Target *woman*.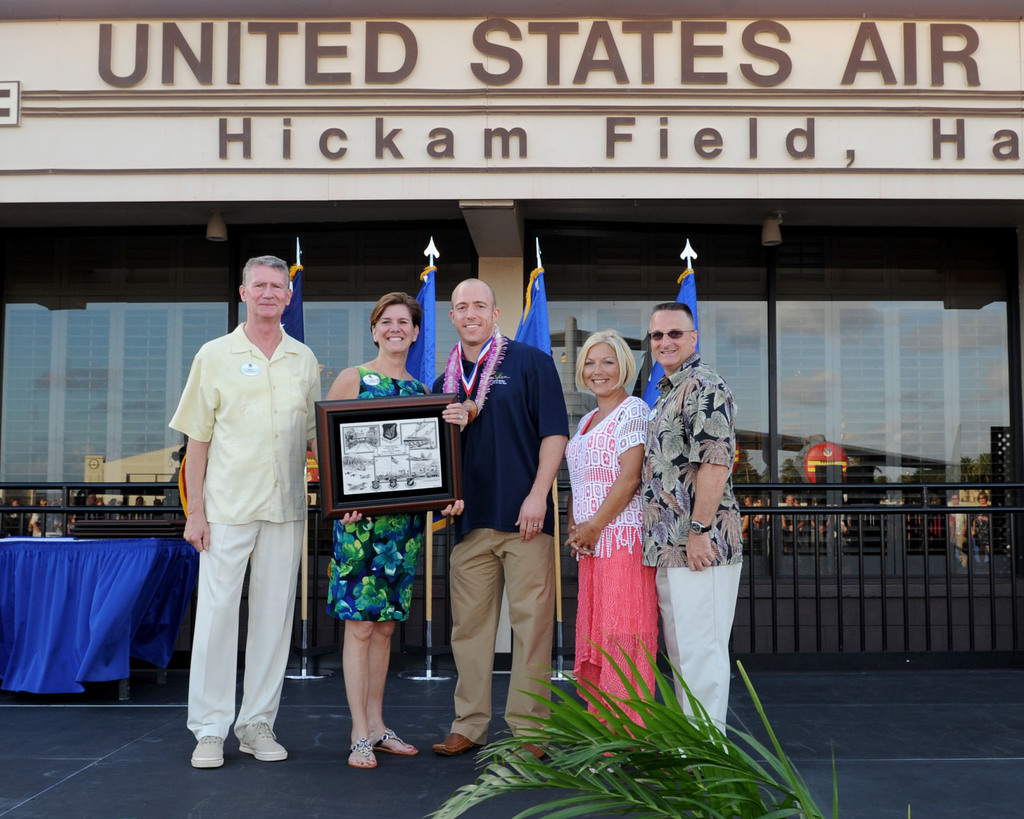
Target region: [557, 331, 675, 742].
